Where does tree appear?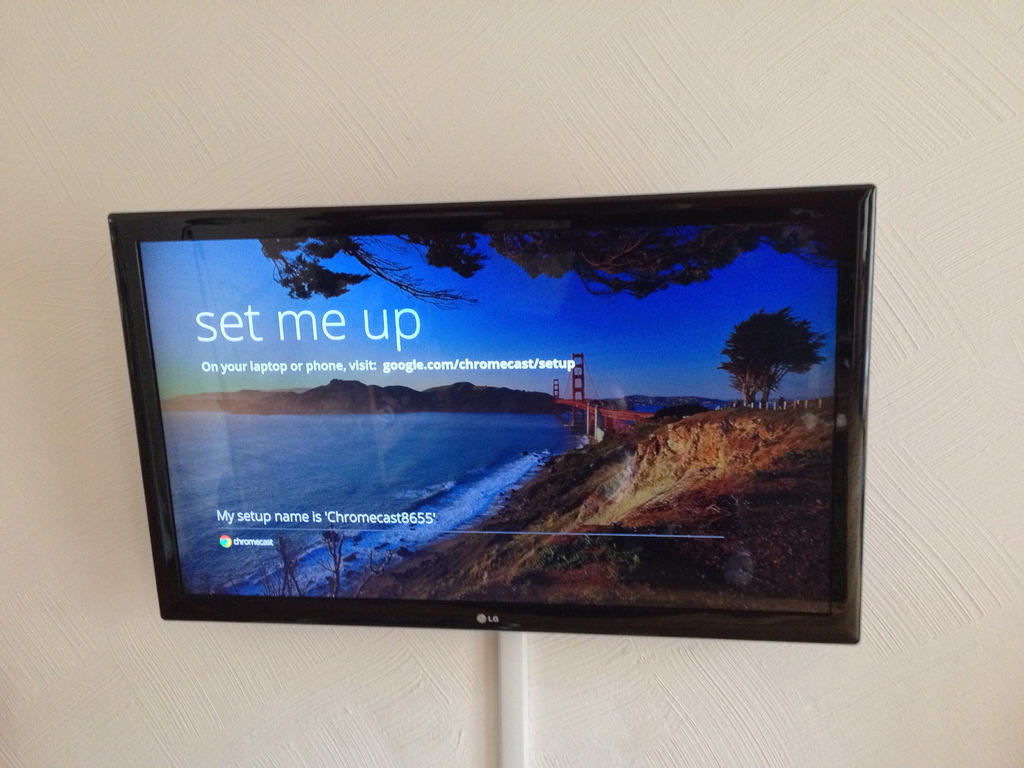
Appears at {"left": 700, "top": 269, "right": 829, "bottom": 440}.
